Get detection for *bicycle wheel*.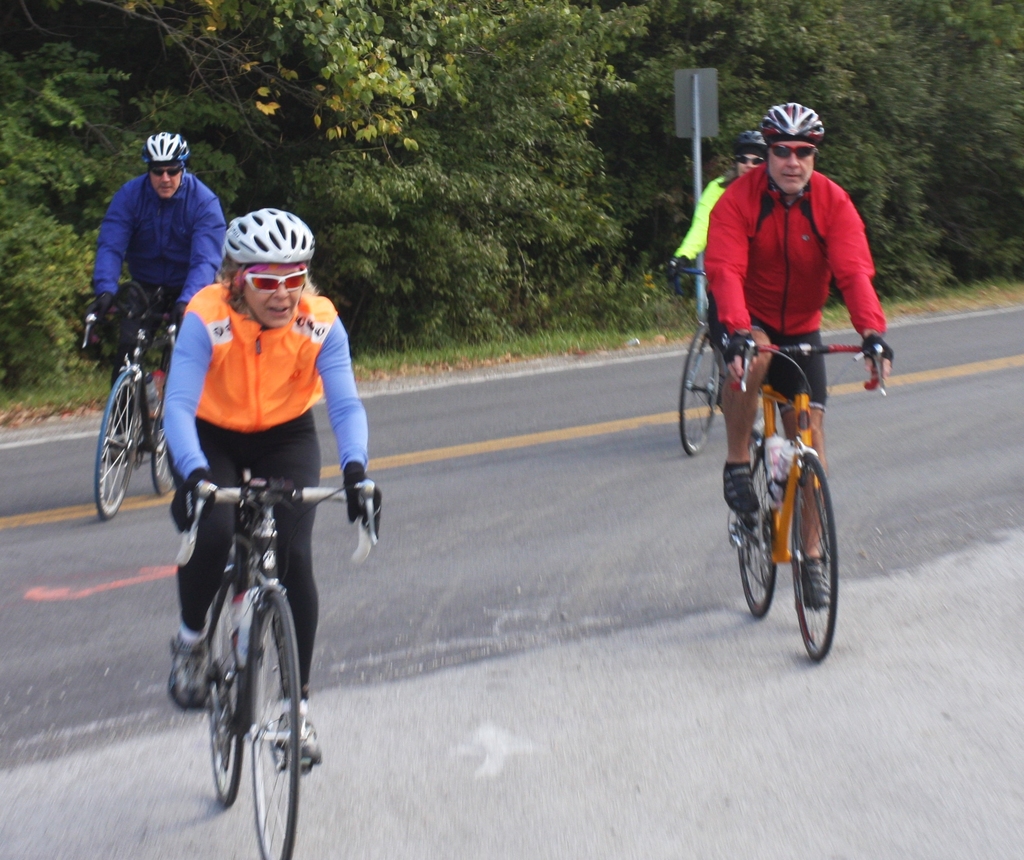
Detection: {"left": 97, "top": 376, "right": 146, "bottom": 523}.
